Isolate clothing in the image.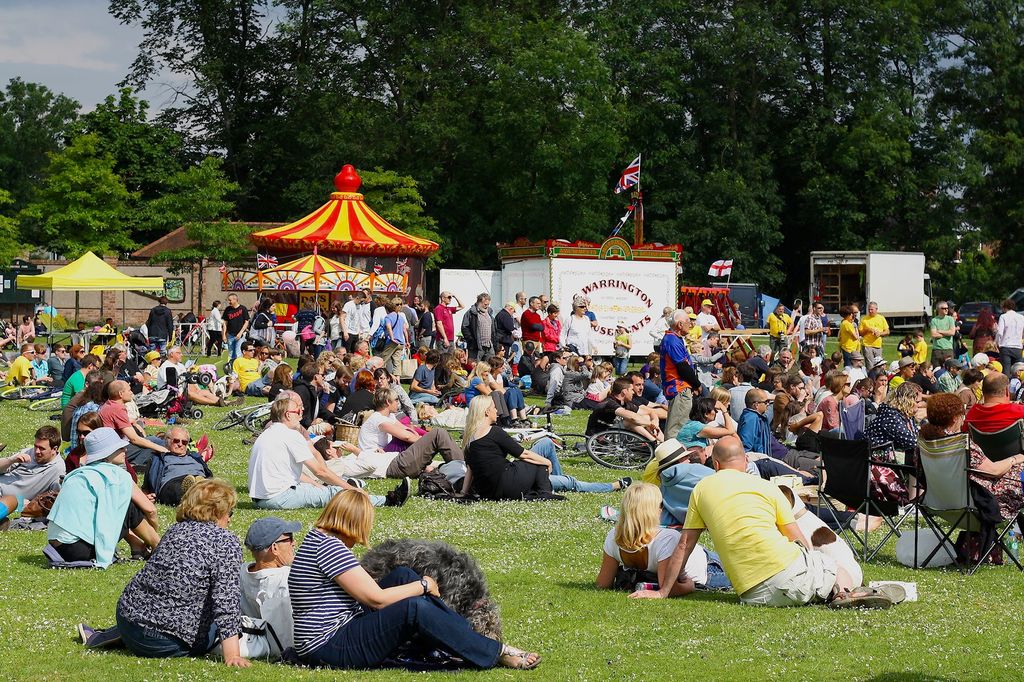
Isolated region: BBox(252, 425, 387, 509).
